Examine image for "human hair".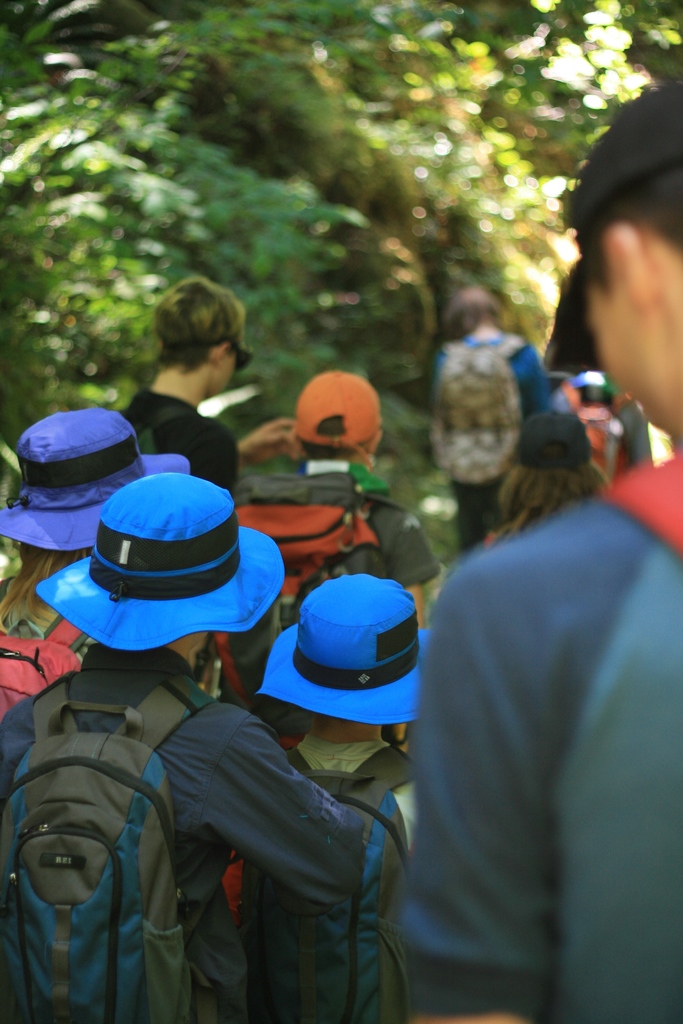
Examination result: x1=491 y1=454 x2=611 y2=541.
